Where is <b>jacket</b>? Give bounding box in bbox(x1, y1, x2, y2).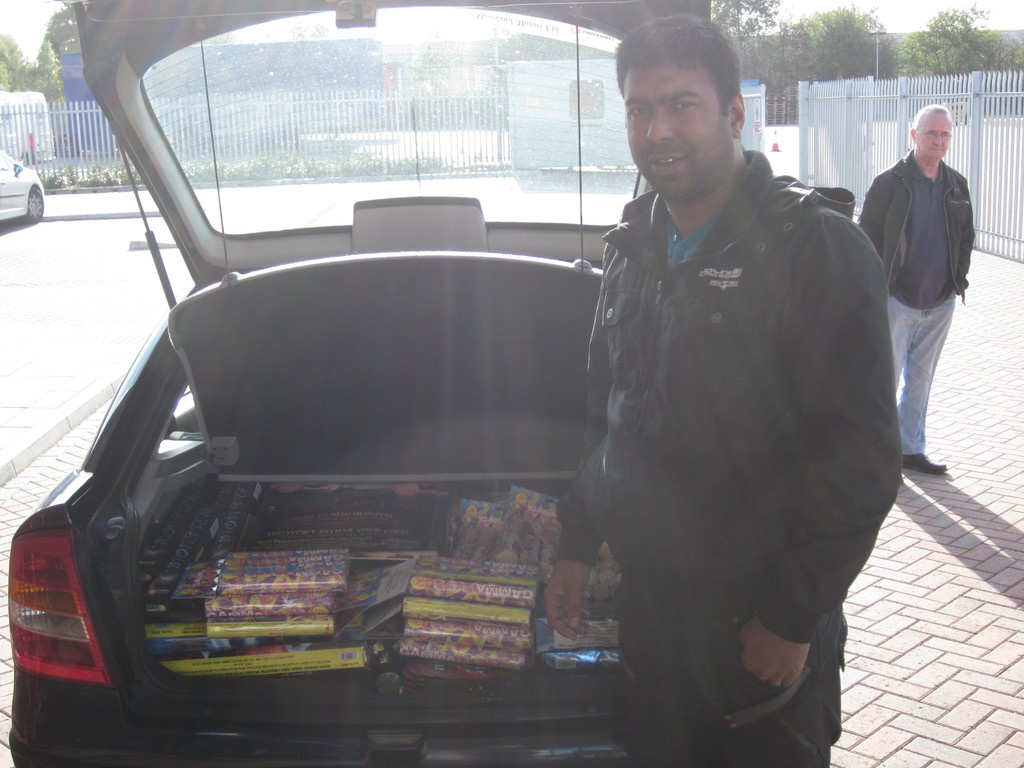
bbox(858, 150, 980, 303).
